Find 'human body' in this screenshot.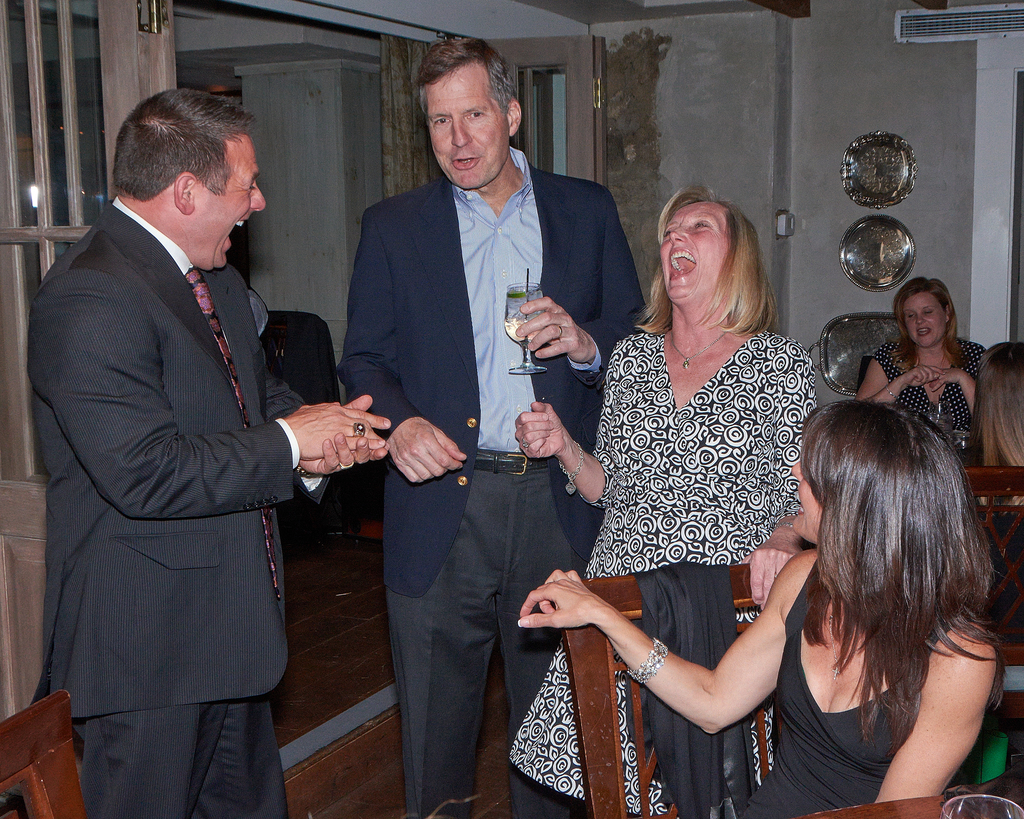
The bounding box for 'human body' is (30,195,399,817).
